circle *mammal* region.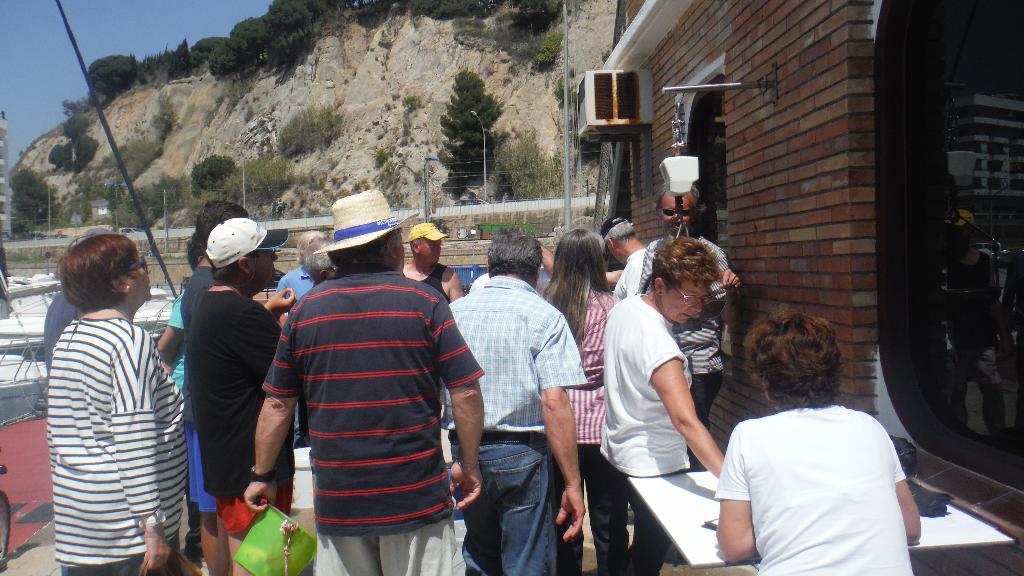
Region: (x1=38, y1=197, x2=184, y2=575).
